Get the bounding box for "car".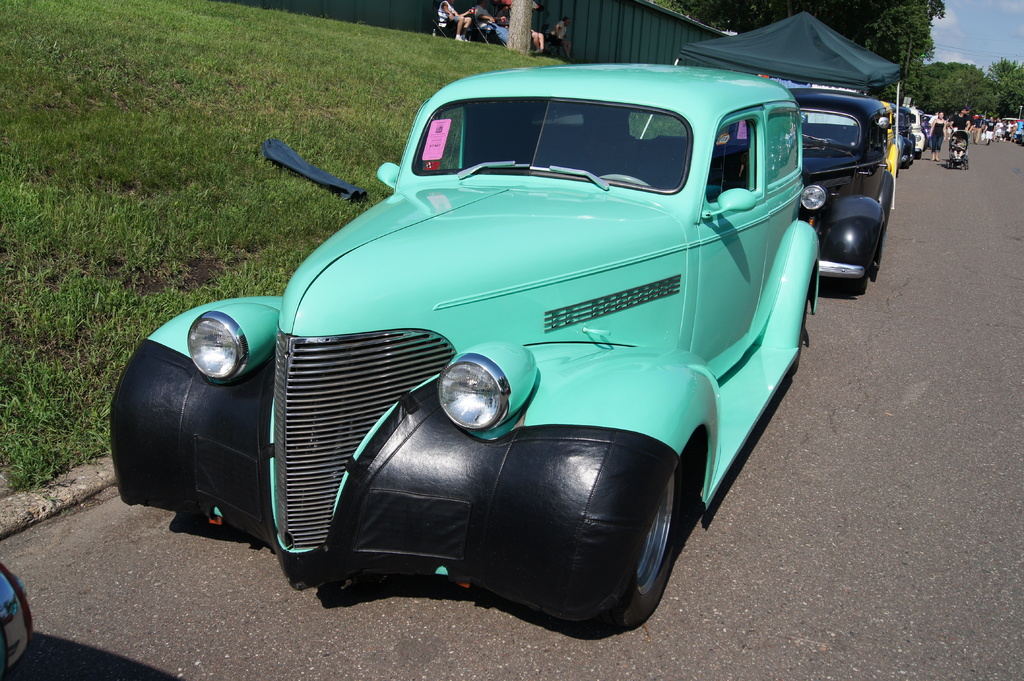
left=112, top=65, right=892, bottom=621.
